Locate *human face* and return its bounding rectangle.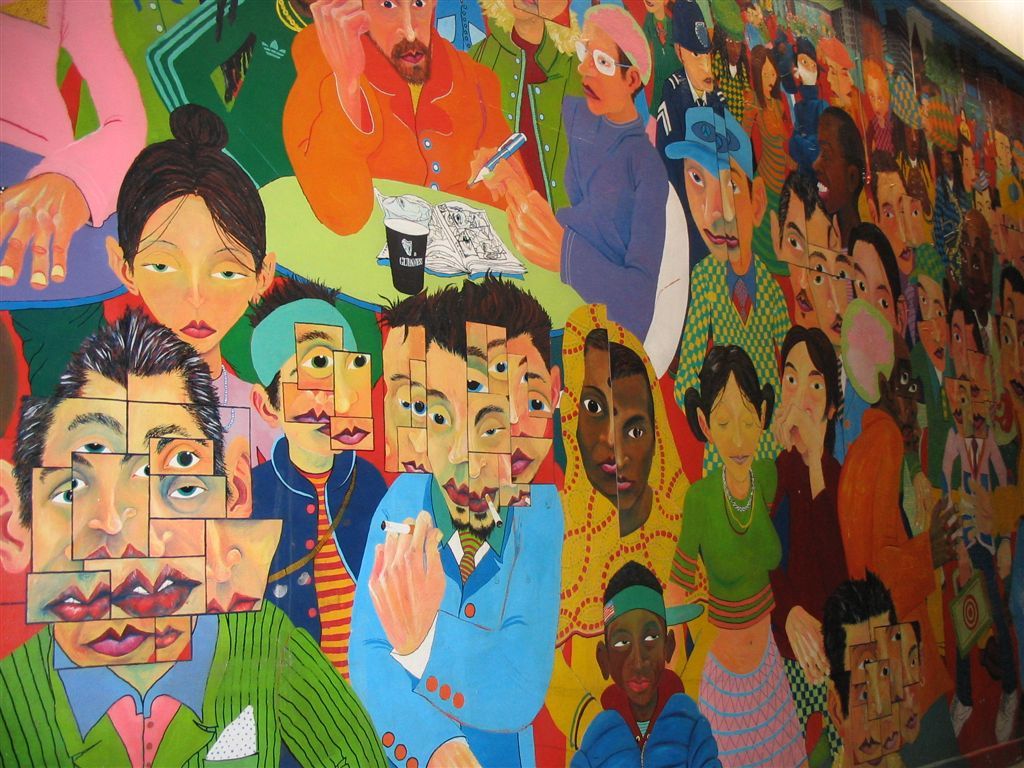
BBox(577, 31, 627, 118).
